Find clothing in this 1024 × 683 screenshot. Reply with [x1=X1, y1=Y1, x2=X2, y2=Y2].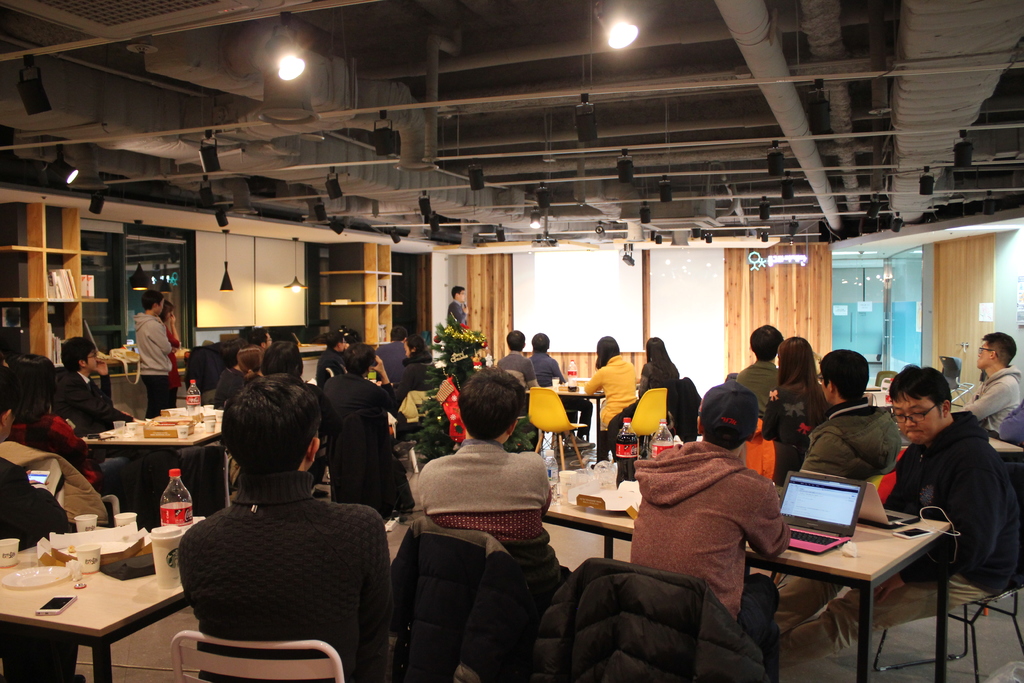
[x1=323, y1=375, x2=414, y2=461].
